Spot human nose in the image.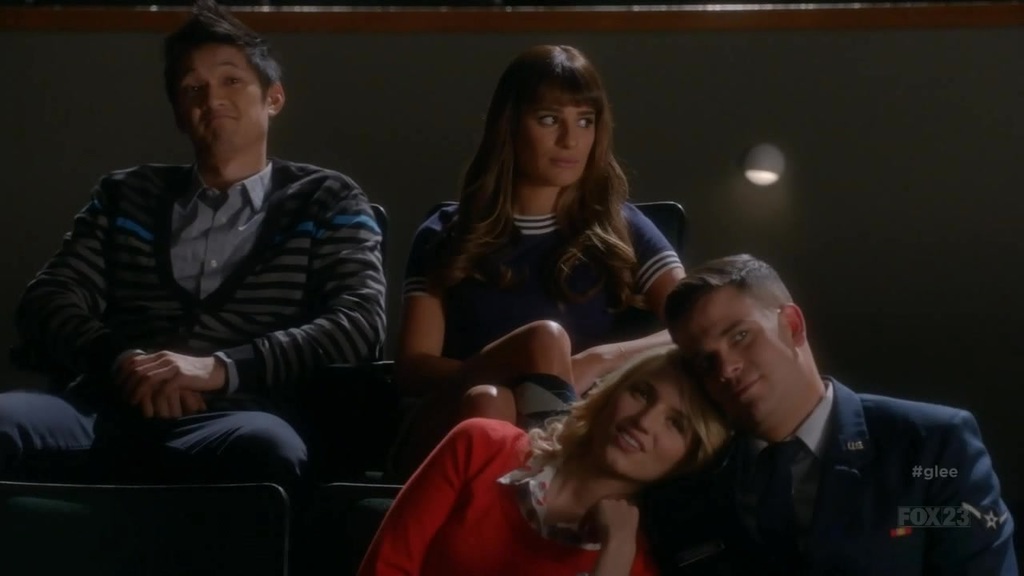
human nose found at rect(721, 343, 740, 380).
